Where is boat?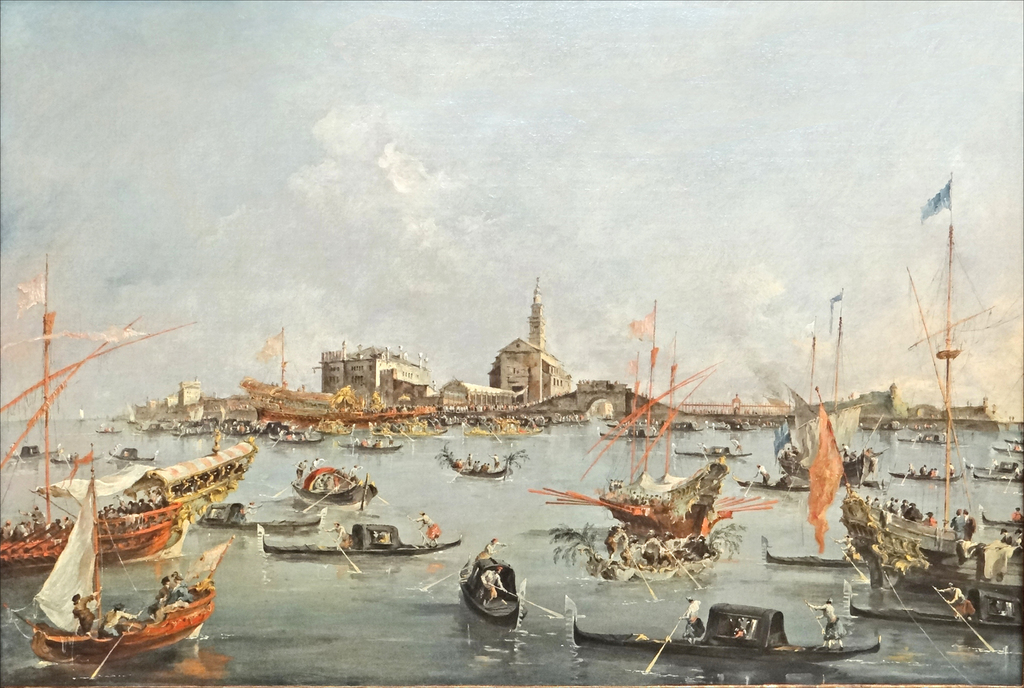
region(268, 426, 325, 446).
